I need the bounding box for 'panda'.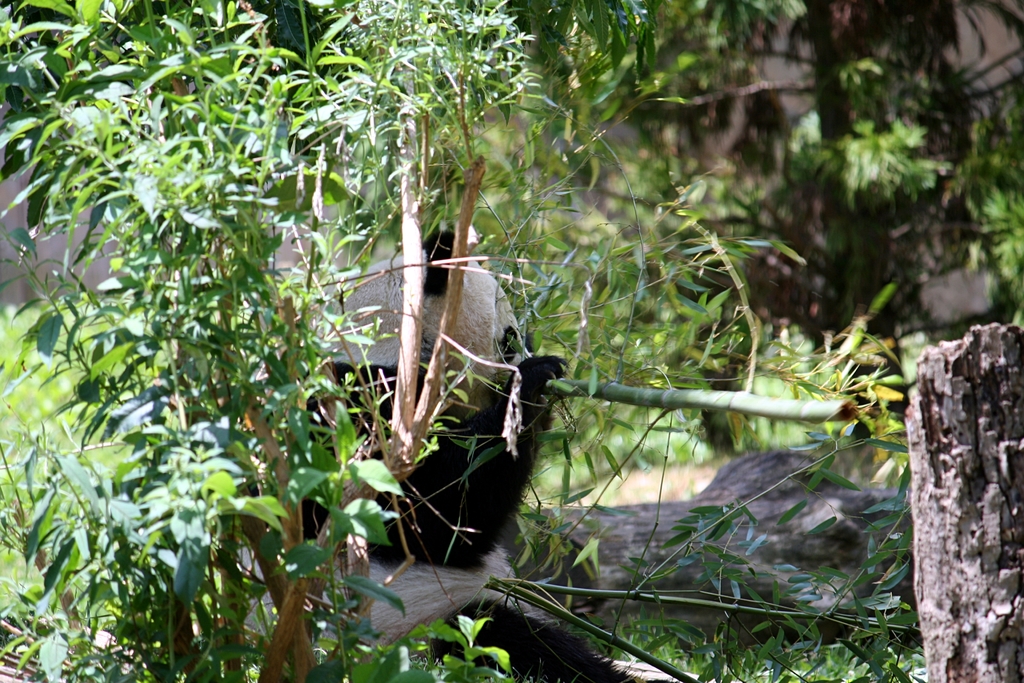
Here it is: 252, 227, 675, 682.
